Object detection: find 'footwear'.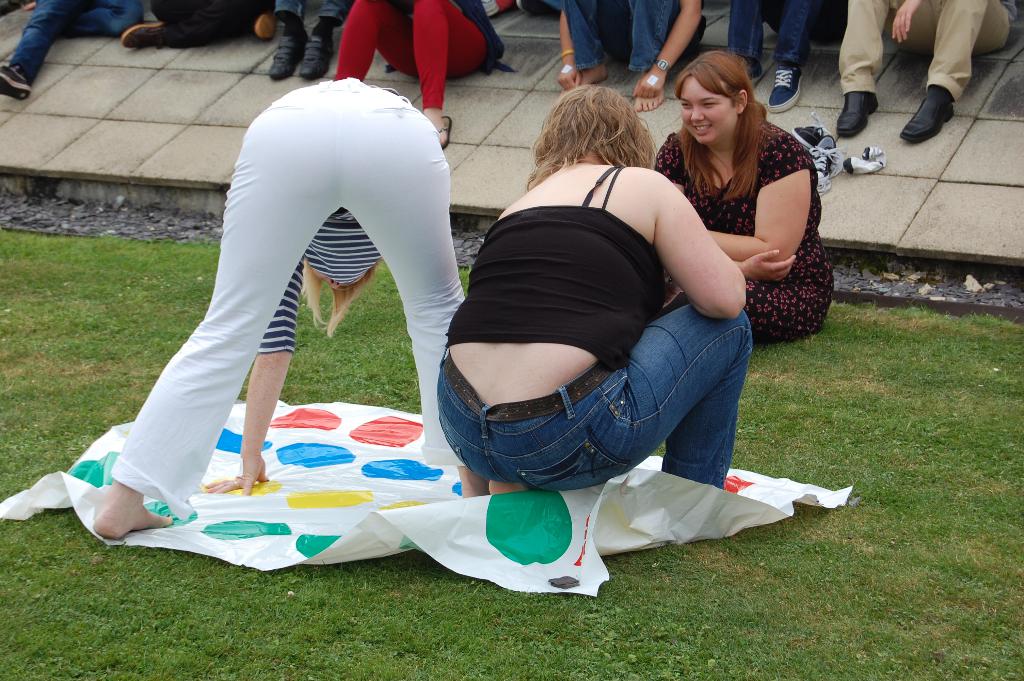
(0, 67, 36, 106).
